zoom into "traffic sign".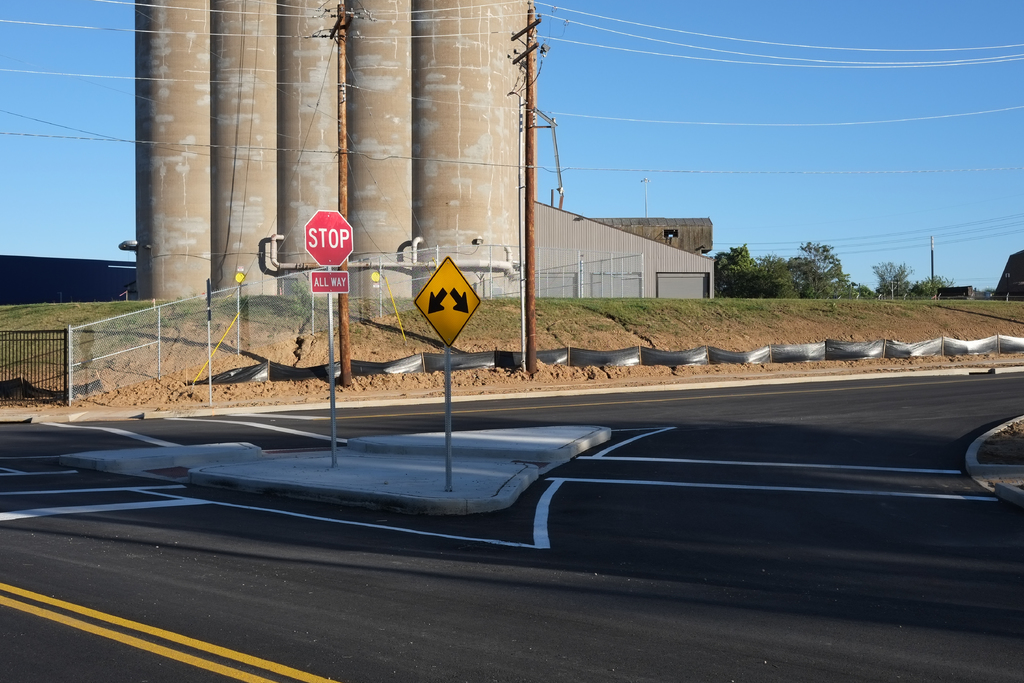
Zoom target: <box>308,269,351,294</box>.
